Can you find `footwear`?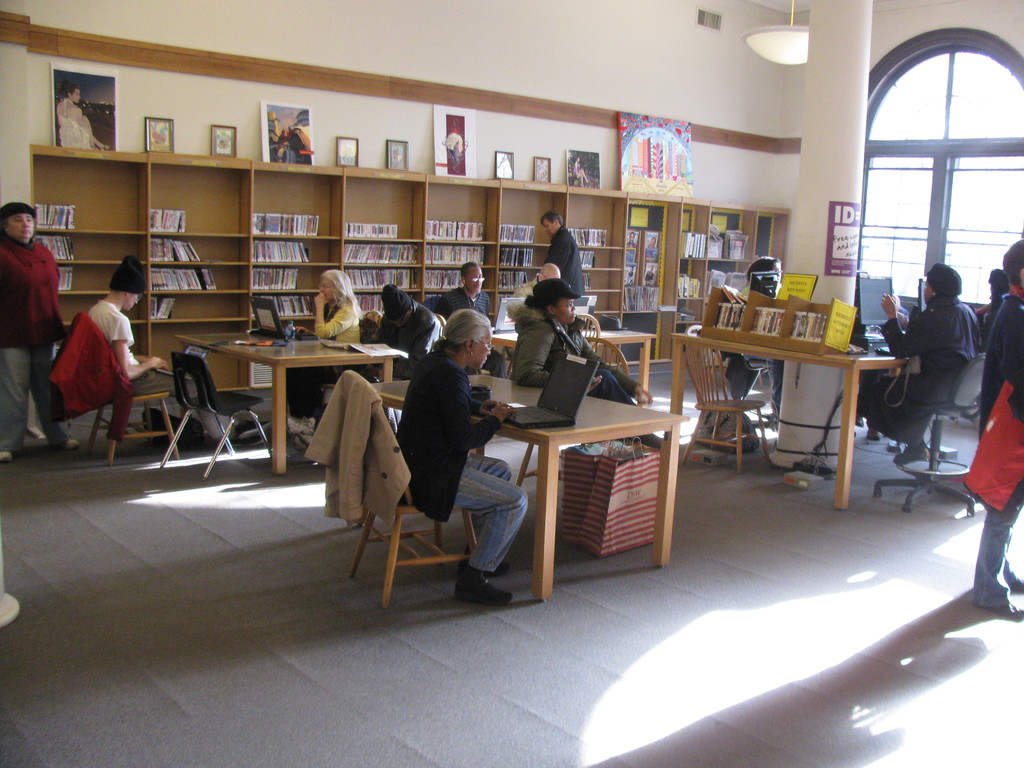
Yes, bounding box: (x1=51, y1=428, x2=82, y2=446).
